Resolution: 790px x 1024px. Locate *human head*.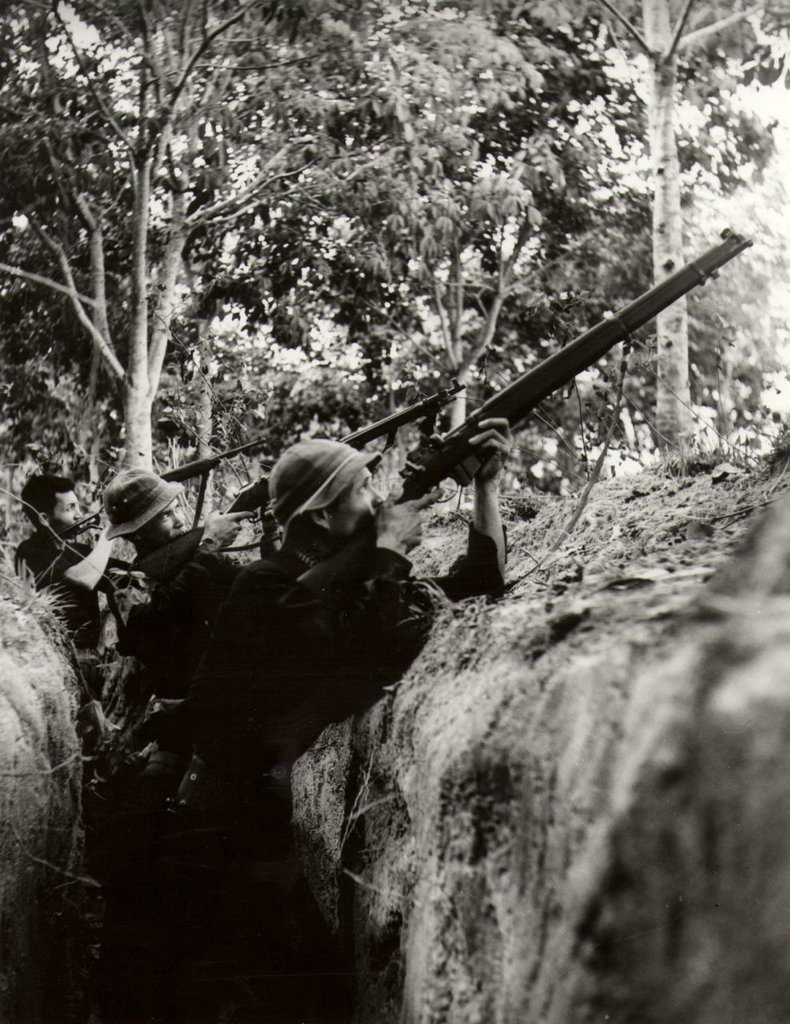
left=17, top=475, right=81, bottom=528.
